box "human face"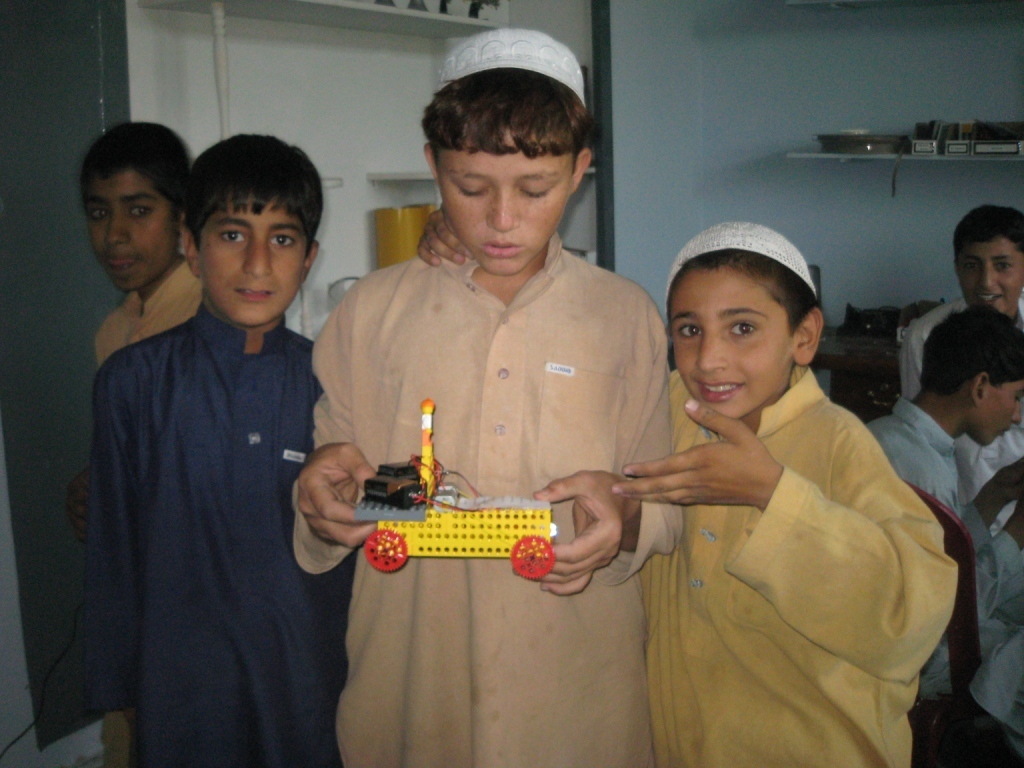
bbox(976, 383, 1023, 451)
